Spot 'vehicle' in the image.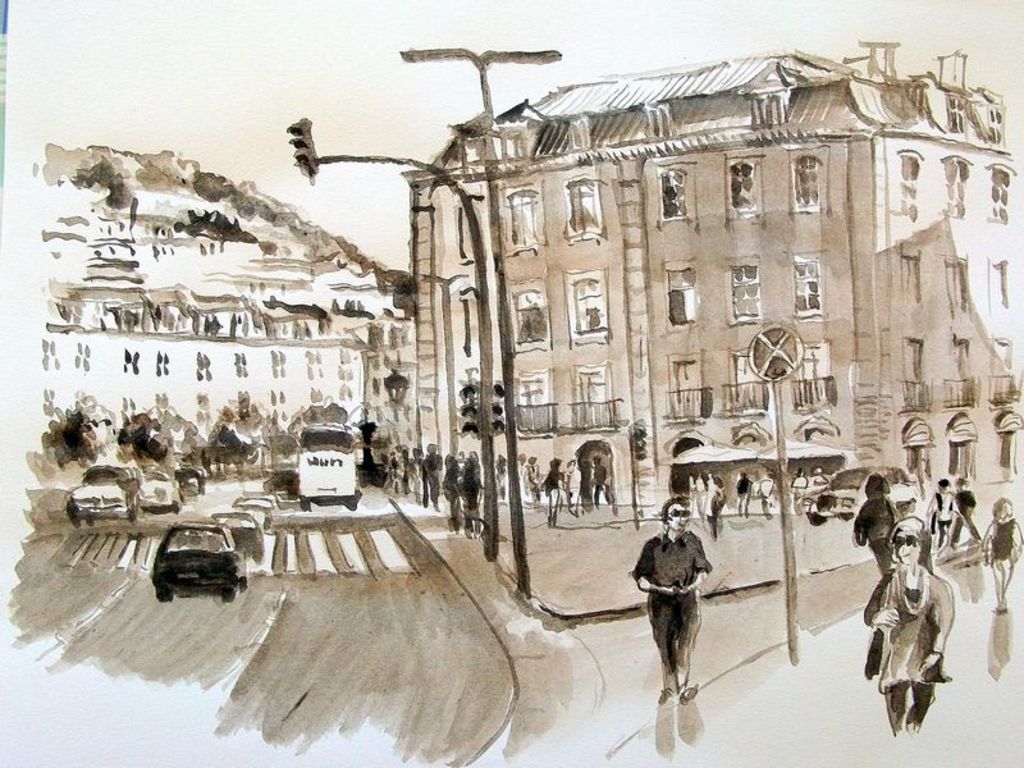
'vehicle' found at [141, 466, 189, 512].
